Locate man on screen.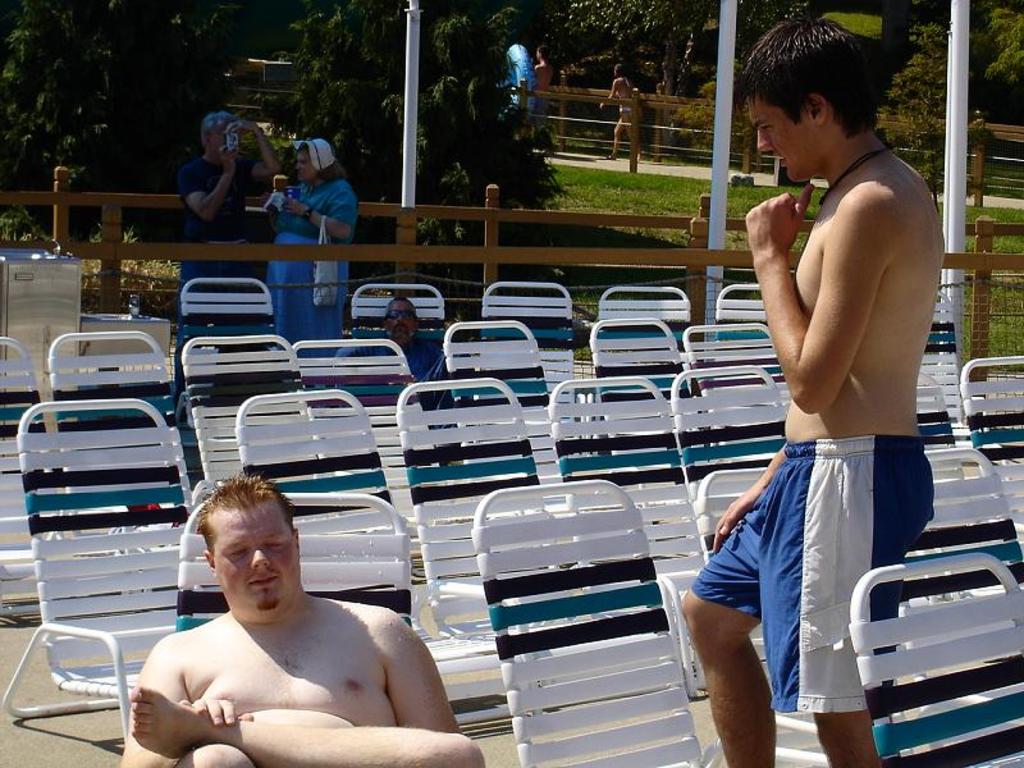
On screen at <box>173,108,276,413</box>.
